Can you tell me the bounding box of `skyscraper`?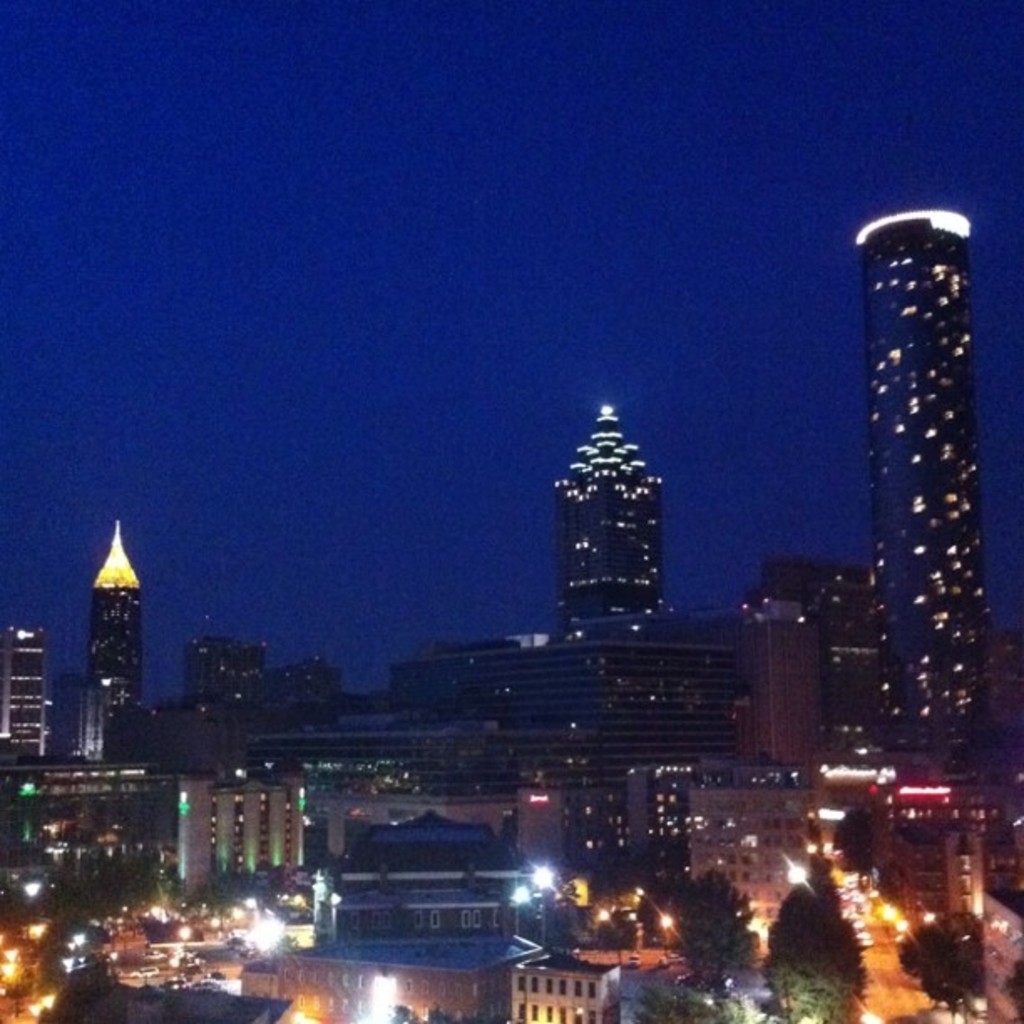
{"x1": 785, "y1": 569, "x2": 880, "y2": 728}.
